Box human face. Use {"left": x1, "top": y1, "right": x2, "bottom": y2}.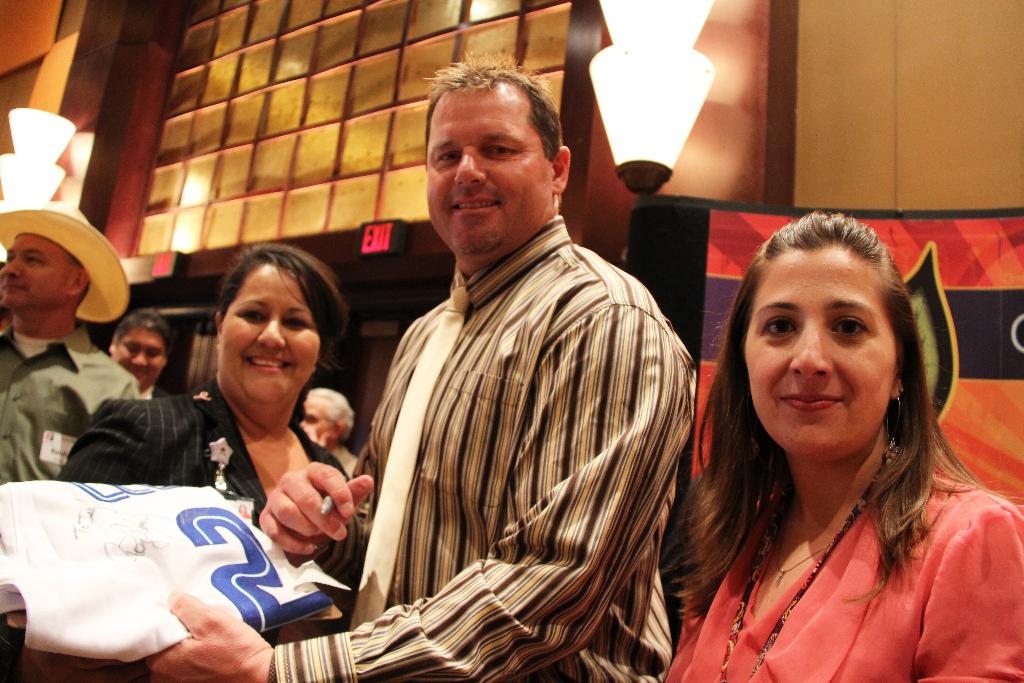
{"left": 115, "top": 331, "right": 169, "bottom": 394}.
